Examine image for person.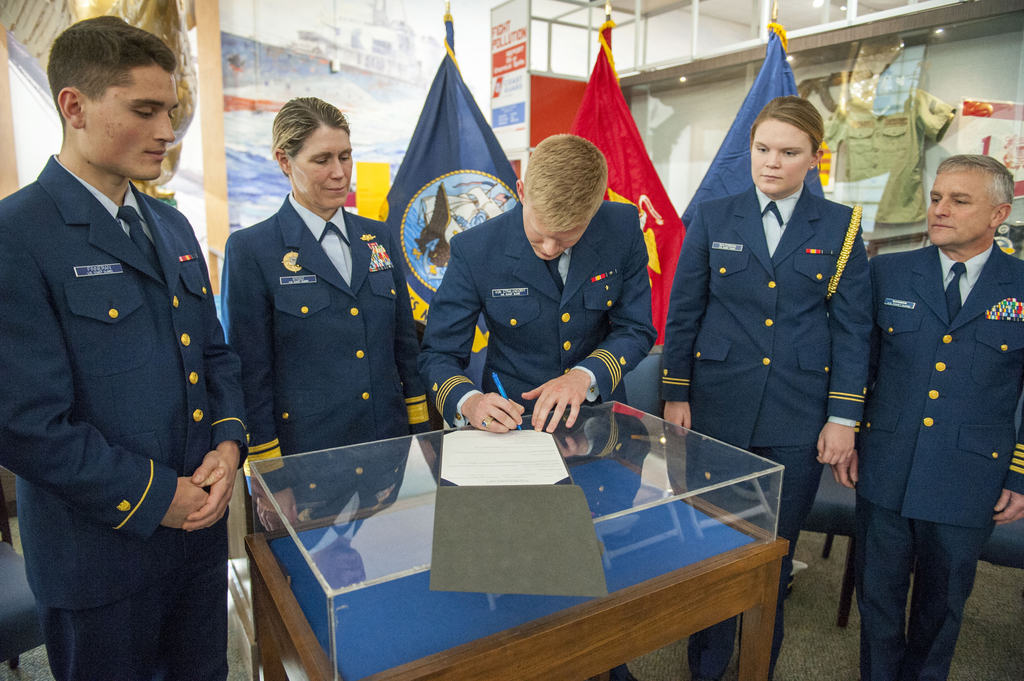
Examination result: region(662, 99, 879, 680).
